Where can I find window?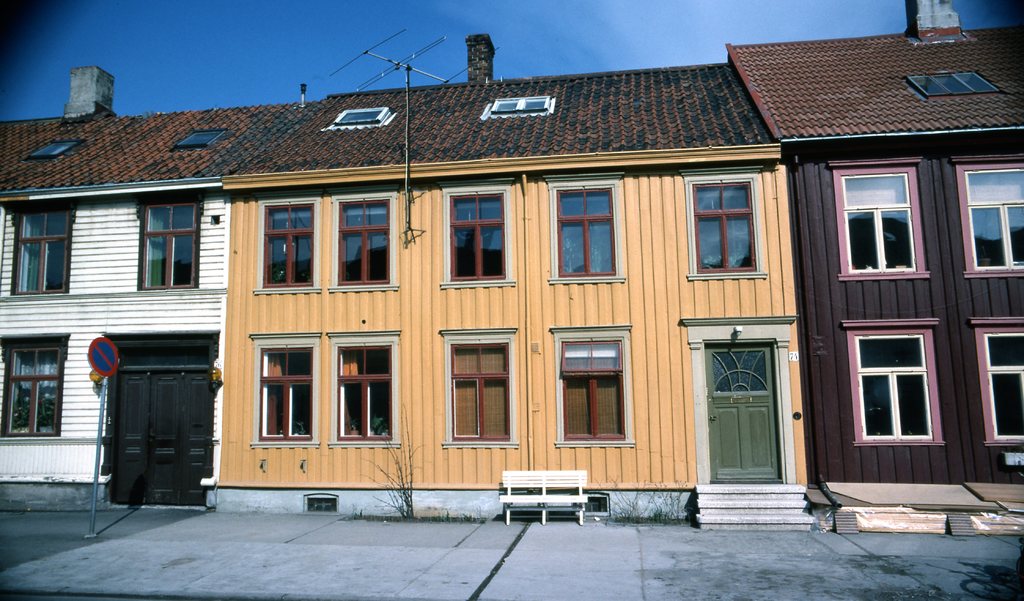
You can find it at BBox(330, 200, 388, 285).
